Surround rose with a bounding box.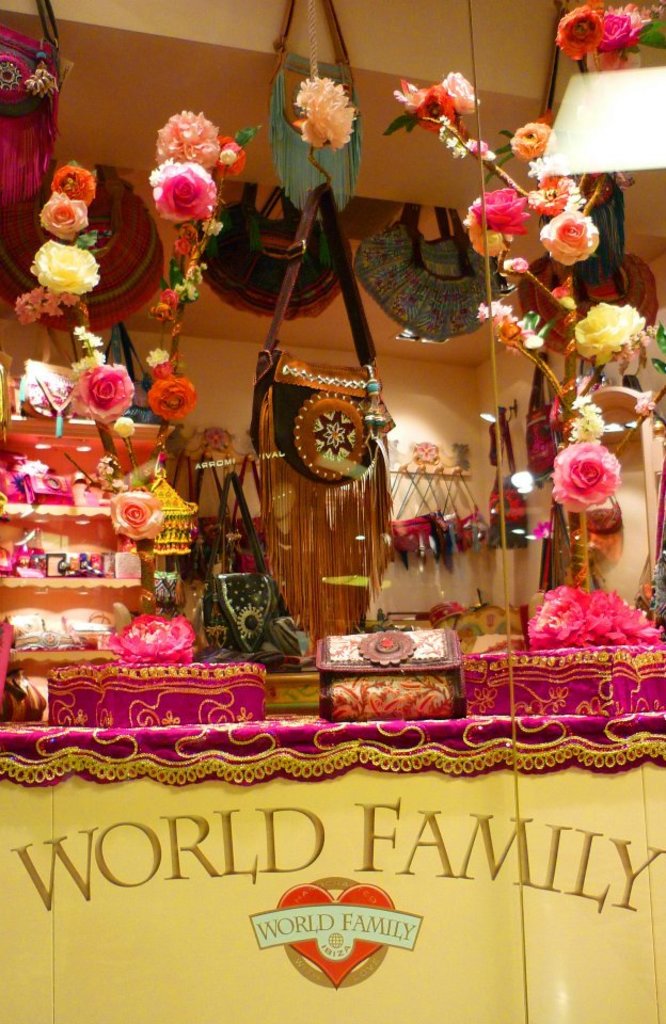
bbox=(552, 437, 621, 515).
